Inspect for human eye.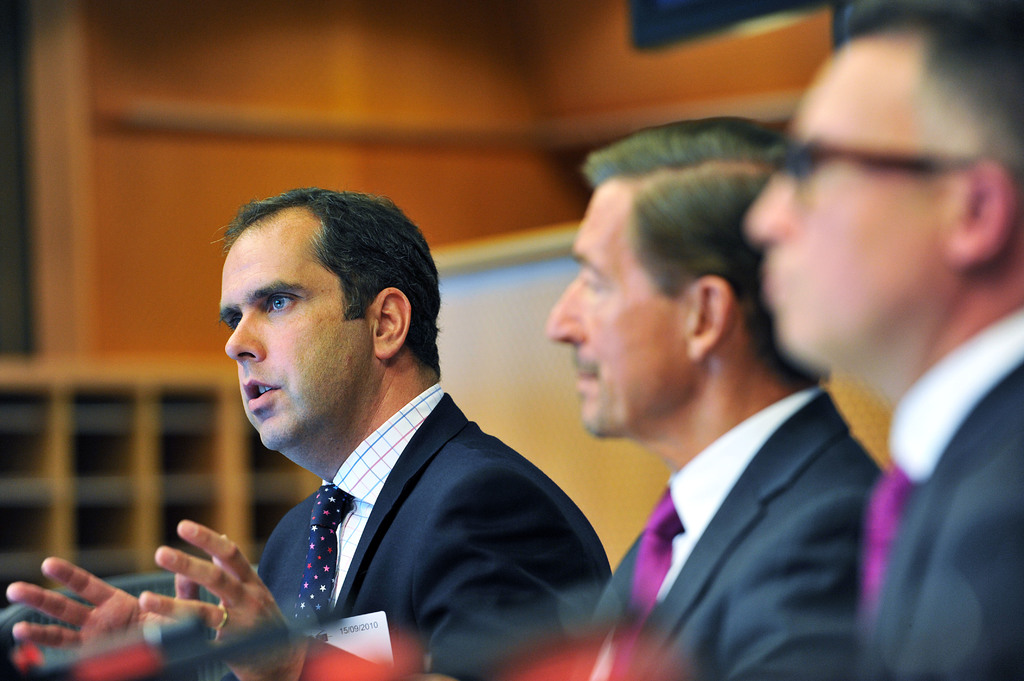
Inspection: (576,262,600,294).
